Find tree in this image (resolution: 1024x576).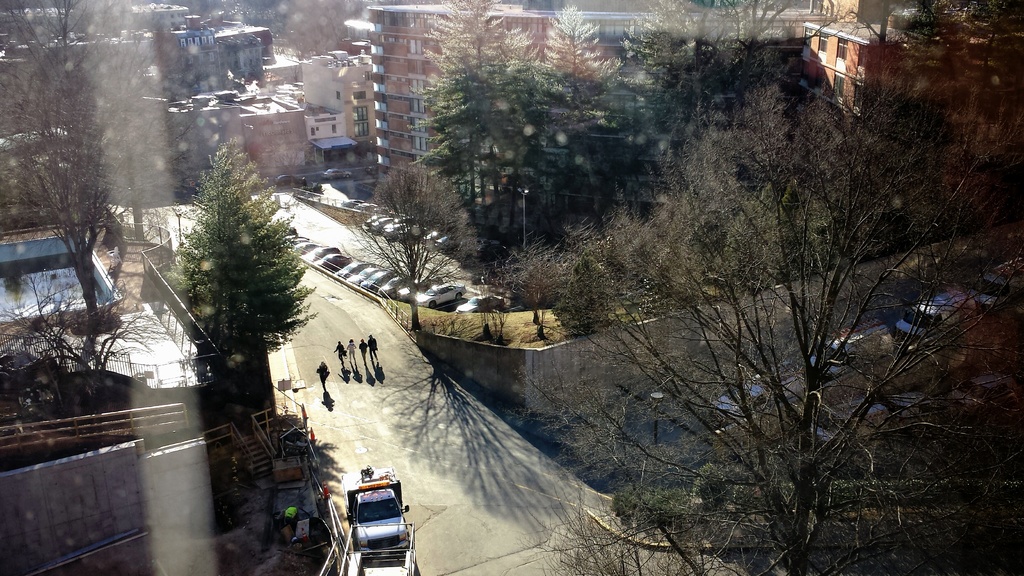
detection(154, 126, 304, 419).
